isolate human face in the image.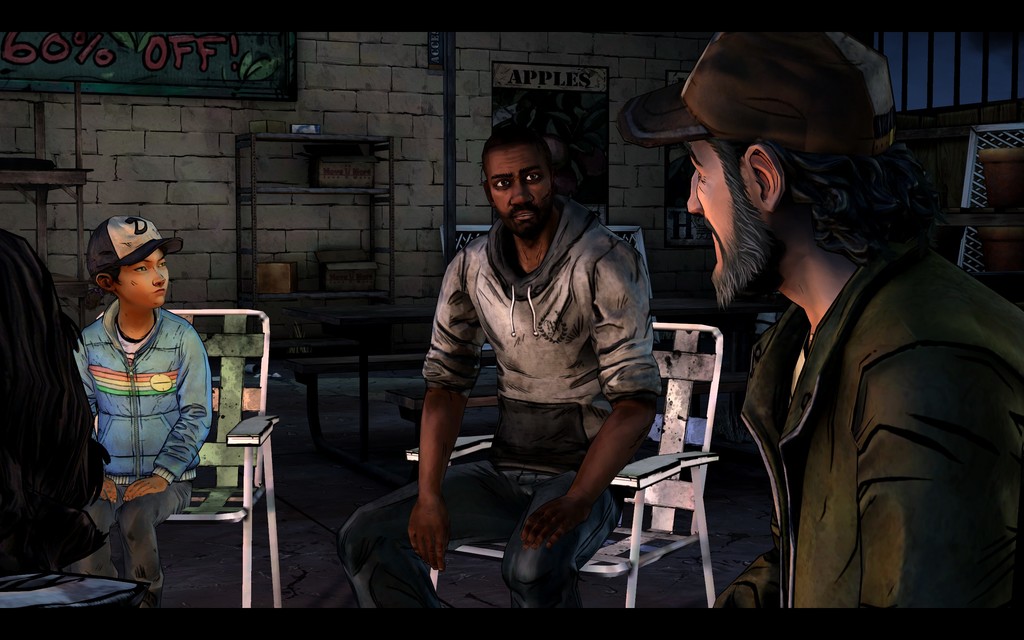
Isolated region: x1=691, y1=141, x2=763, y2=300.
